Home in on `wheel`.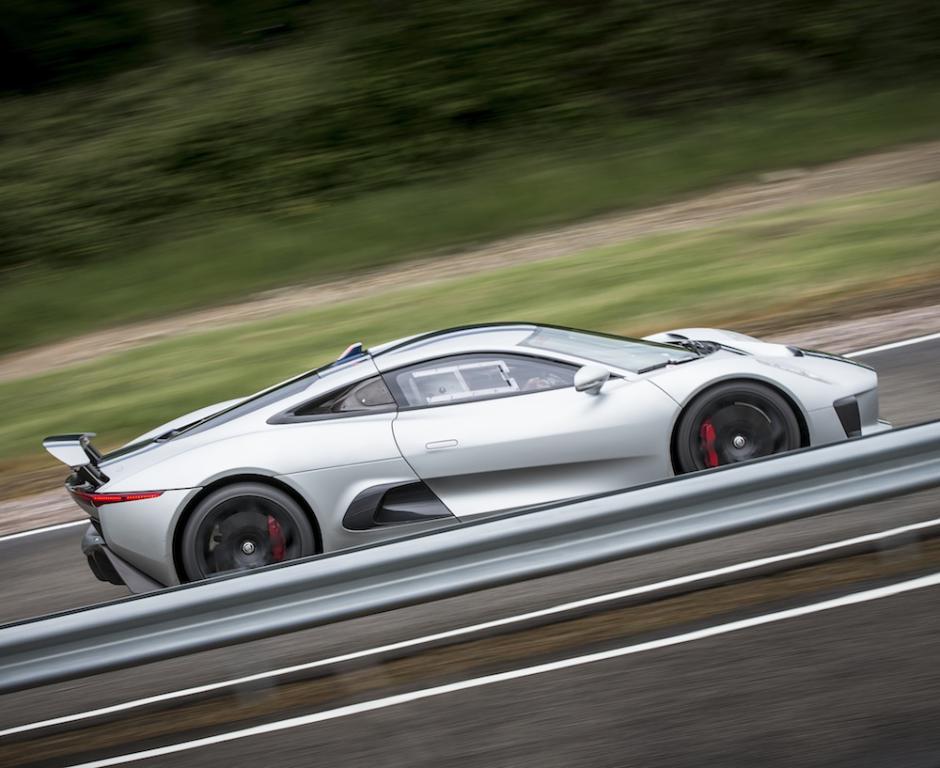
Homed in at <bbox>159, 492, 307, 569</bbox>.
